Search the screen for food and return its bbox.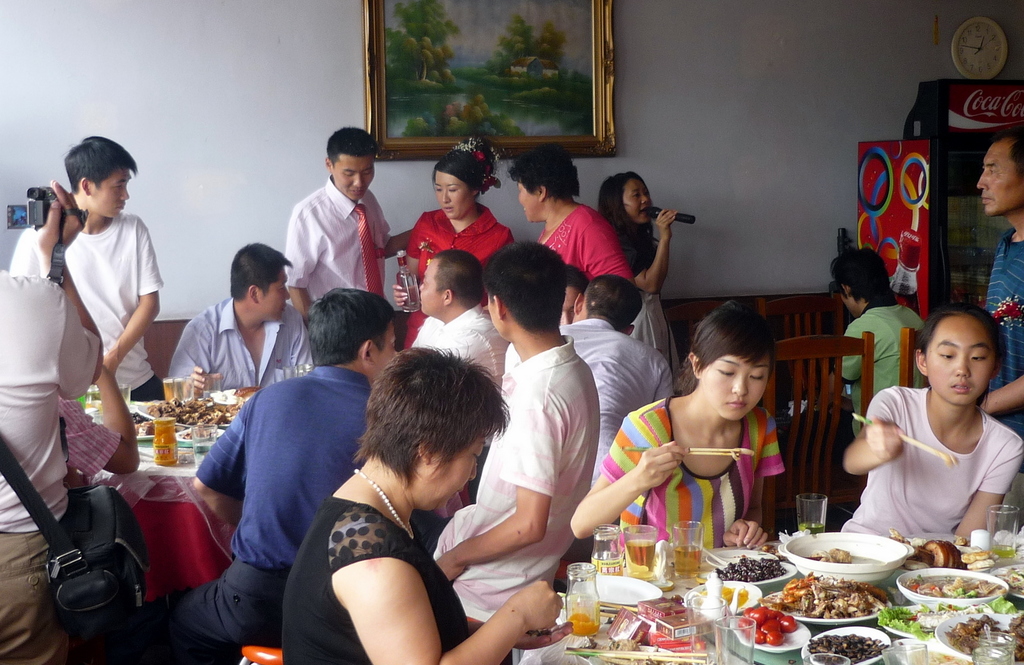
Found: l=736, t=604, r=800, b=648.
